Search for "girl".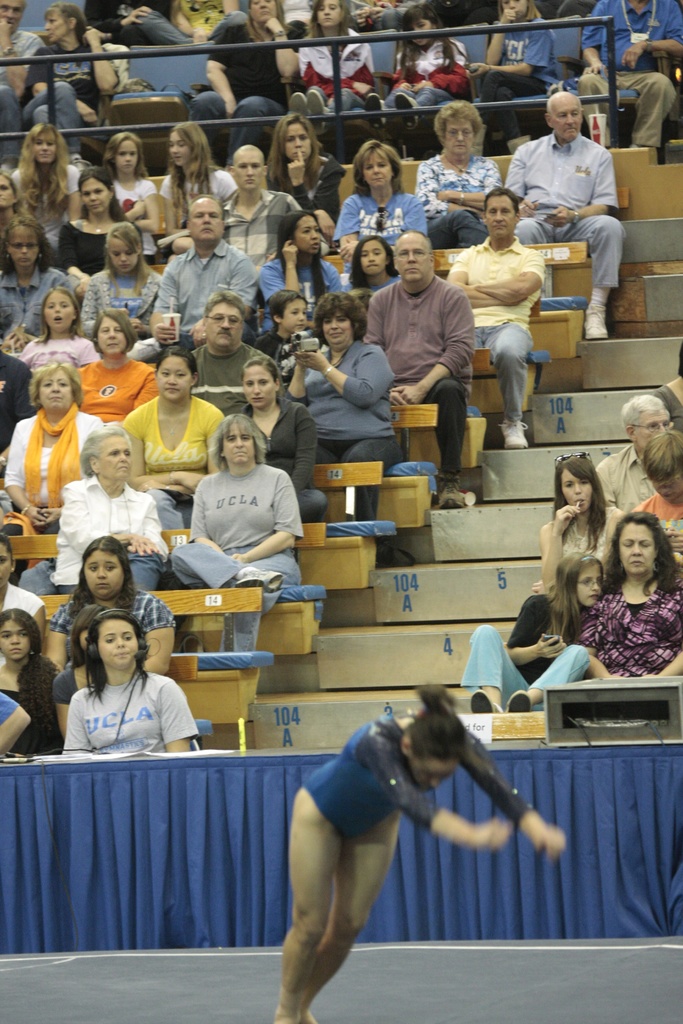
Found at x1=270 y1=115 x2=339 y2=250.
